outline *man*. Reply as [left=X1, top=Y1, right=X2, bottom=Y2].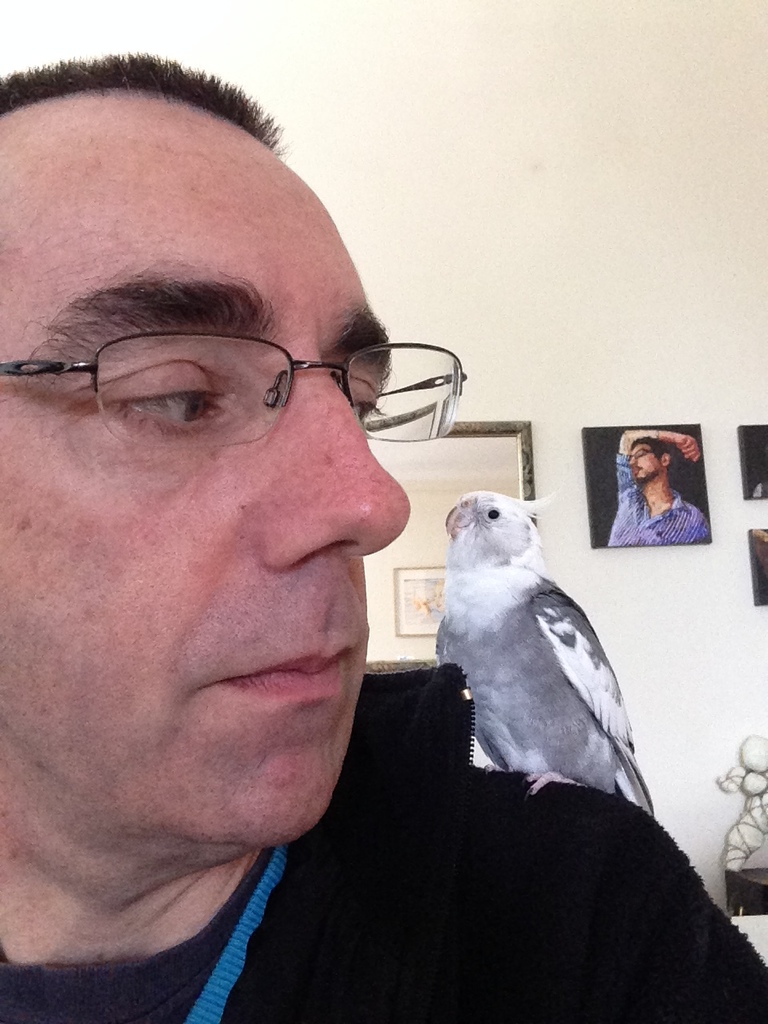
[left=610, top=437, right=713, bottom=542].
